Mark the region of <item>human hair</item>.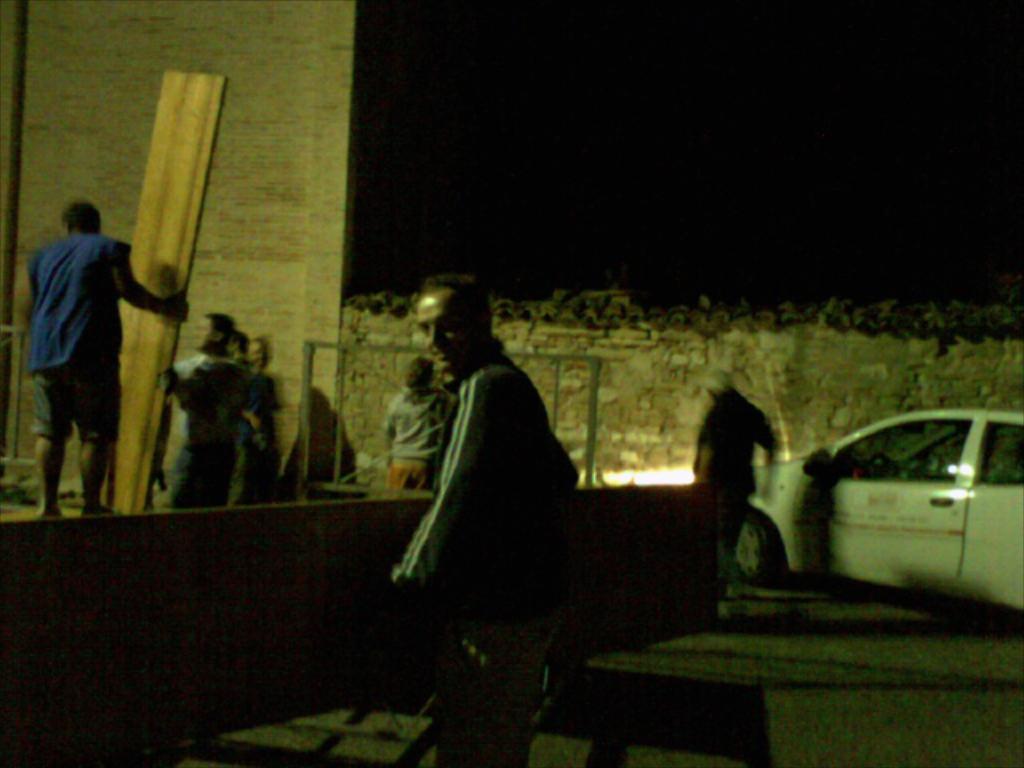
Region: x1=253, y1=338, x2=272, y2=376.
